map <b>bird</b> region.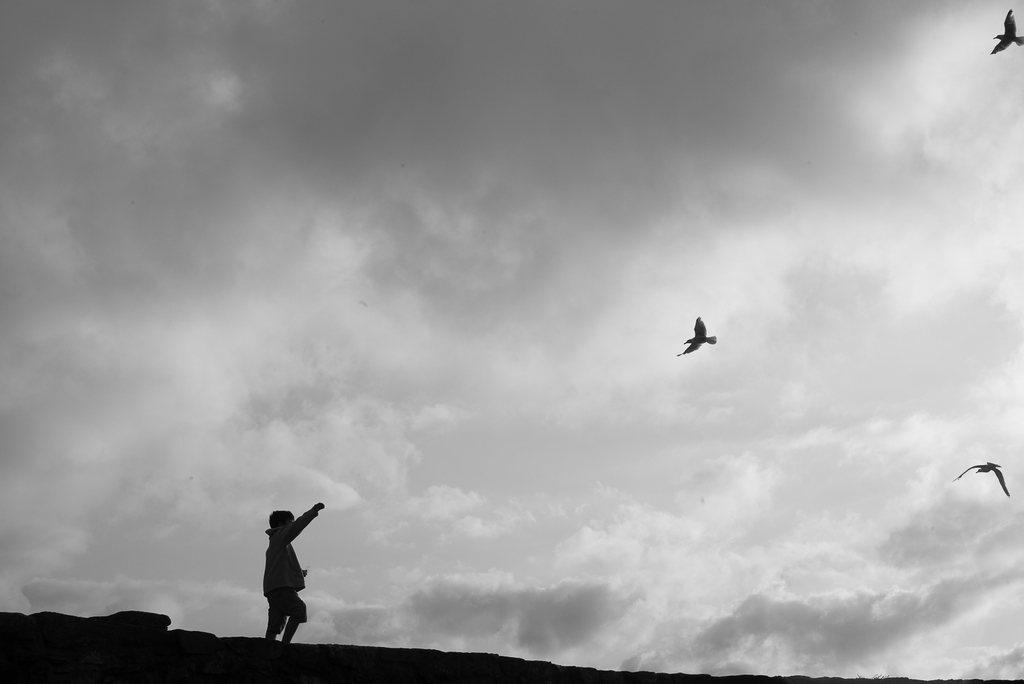
Mapped to (954, 456, 1010, 504).
